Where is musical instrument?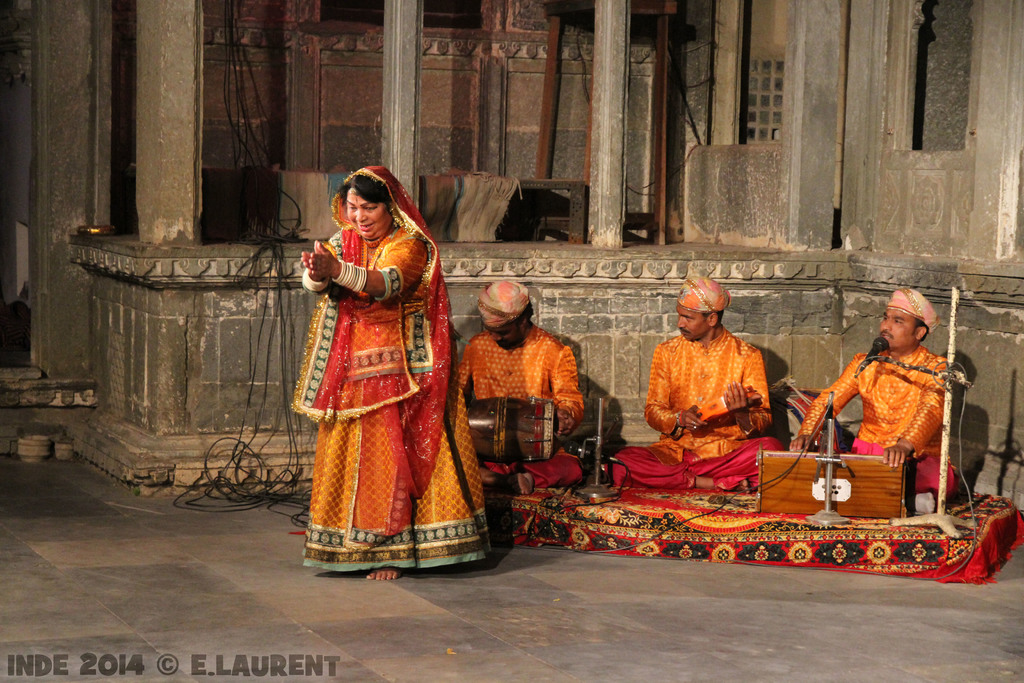
{"x1": 758, "y1": 441, "x2": 911, "y2": 518}.
